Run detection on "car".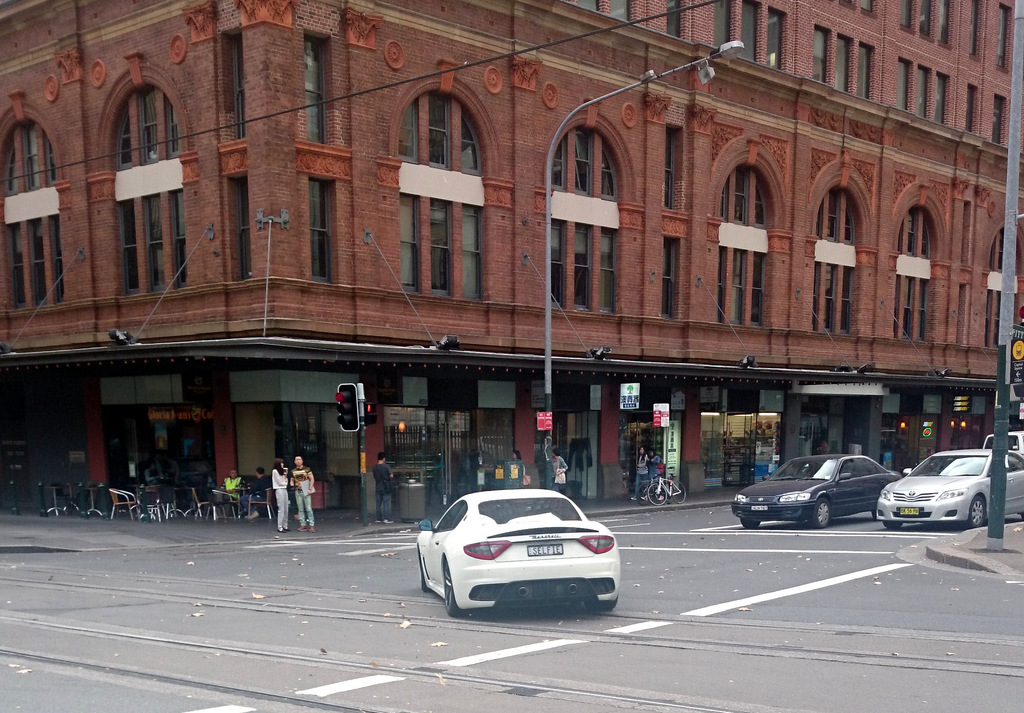
Result: rect(881, 443, 1023, 525).
